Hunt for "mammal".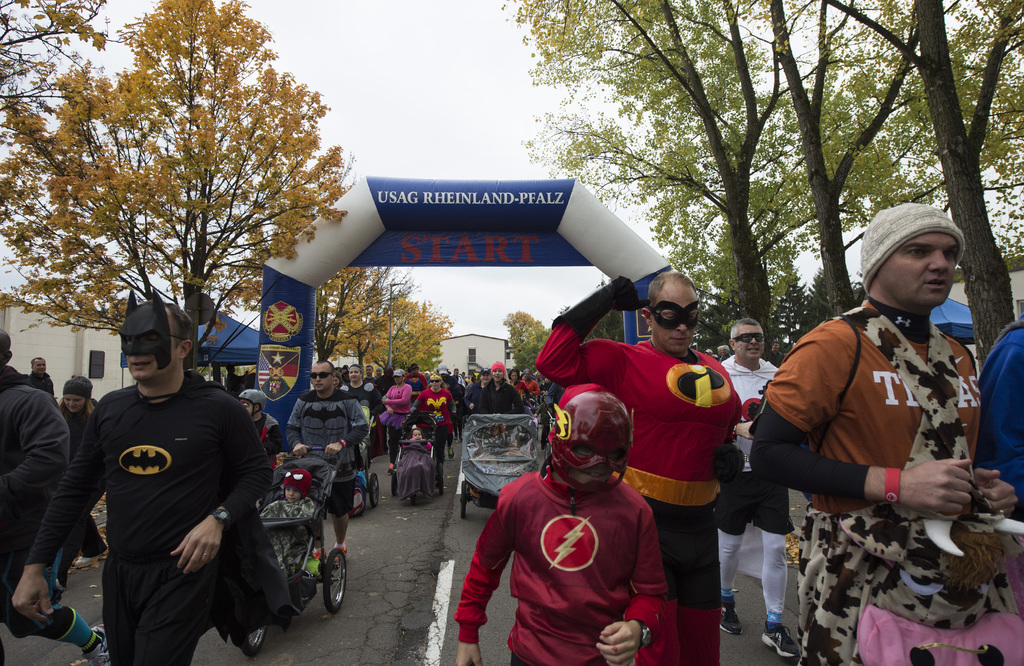
Hunted down at (left=536, top=274, right=749, bottom=665).
